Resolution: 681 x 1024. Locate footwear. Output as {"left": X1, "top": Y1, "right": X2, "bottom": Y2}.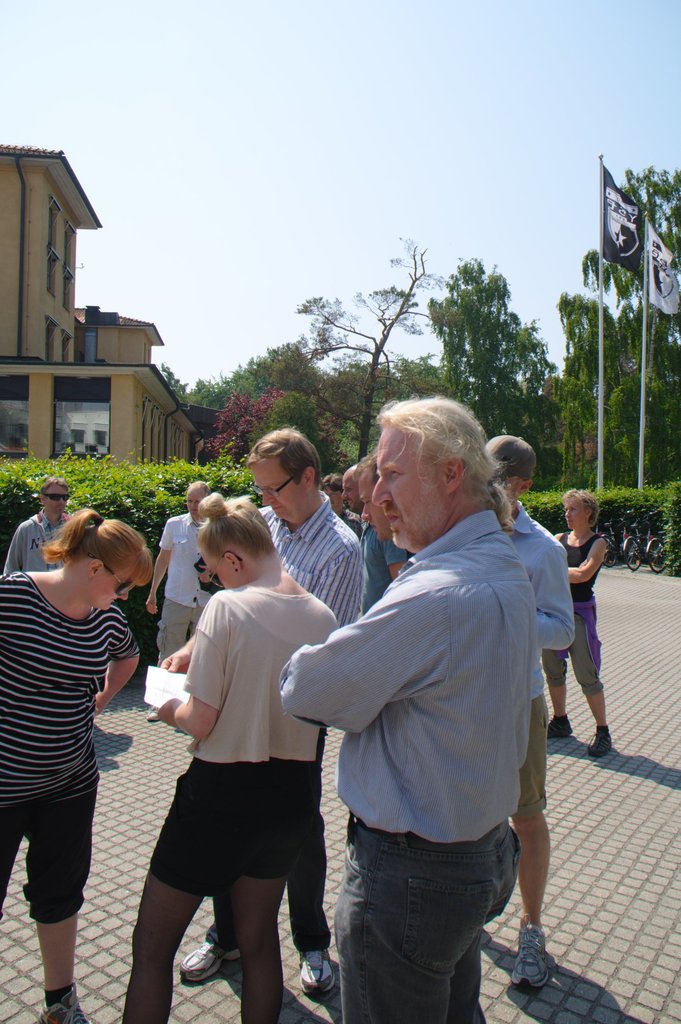
{"left": 588, "top": 724, "right": 614, "bottom": 758}.
